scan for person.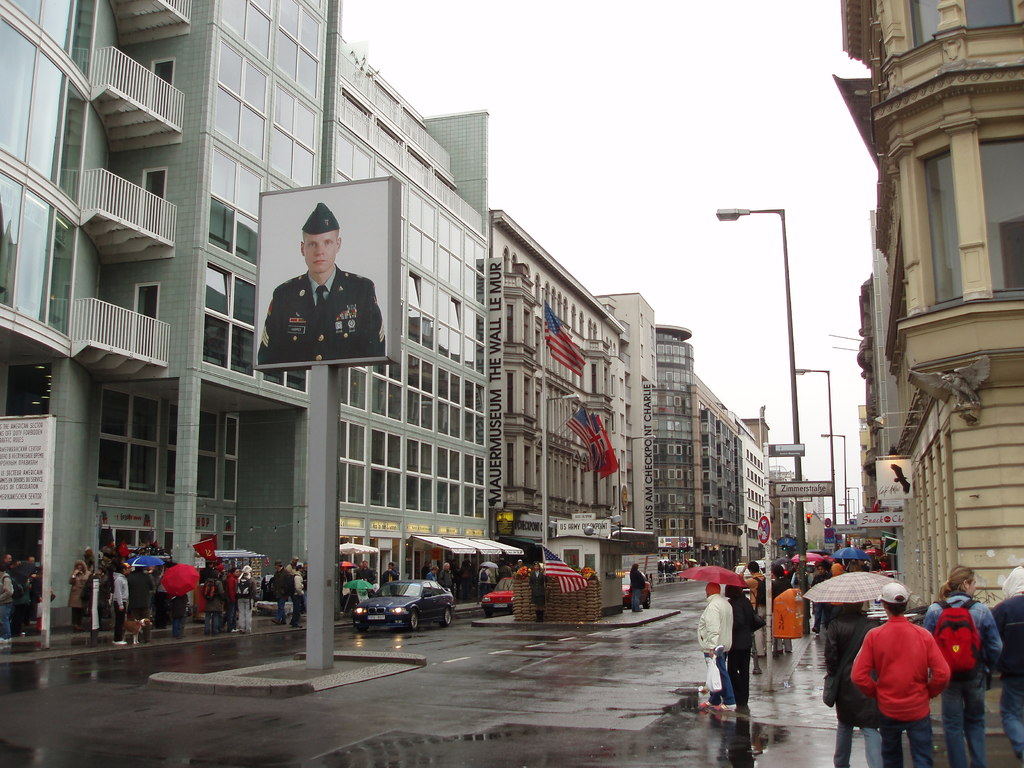
Scan result: 0 555 43 636.
